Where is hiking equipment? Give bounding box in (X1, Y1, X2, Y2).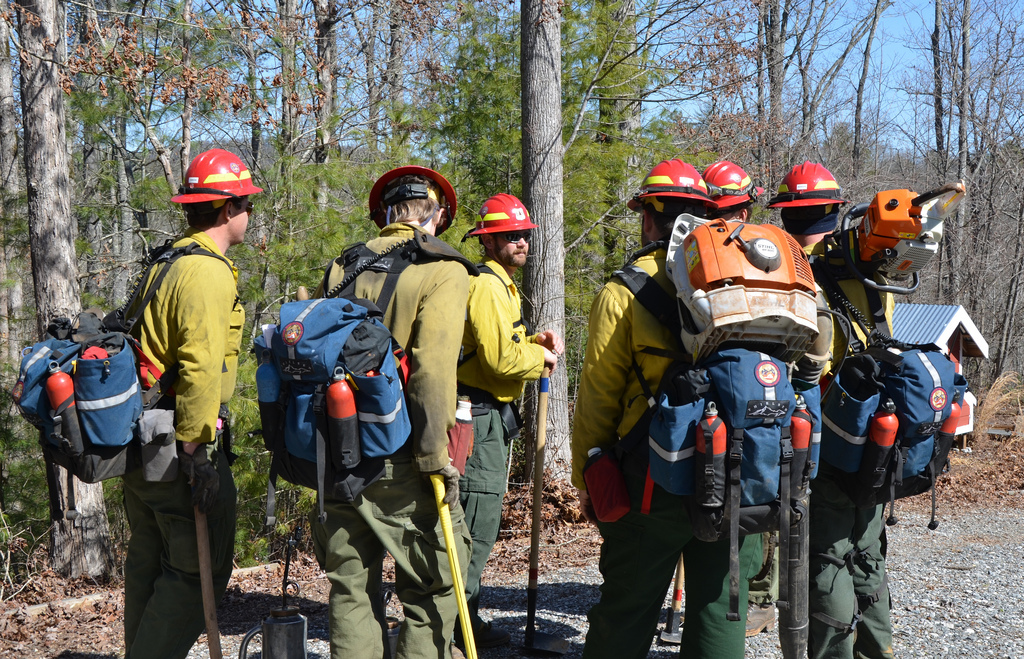
(702, 153, 765, 204).
